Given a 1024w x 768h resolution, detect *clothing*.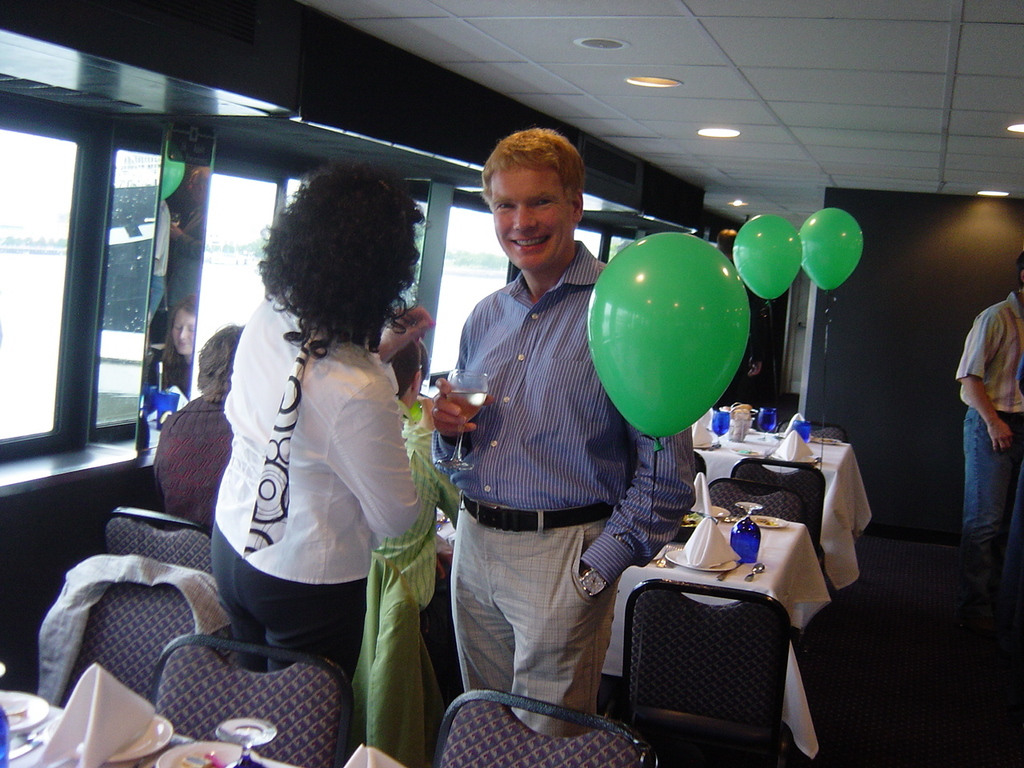
locate(437, 246, 701, 590).
